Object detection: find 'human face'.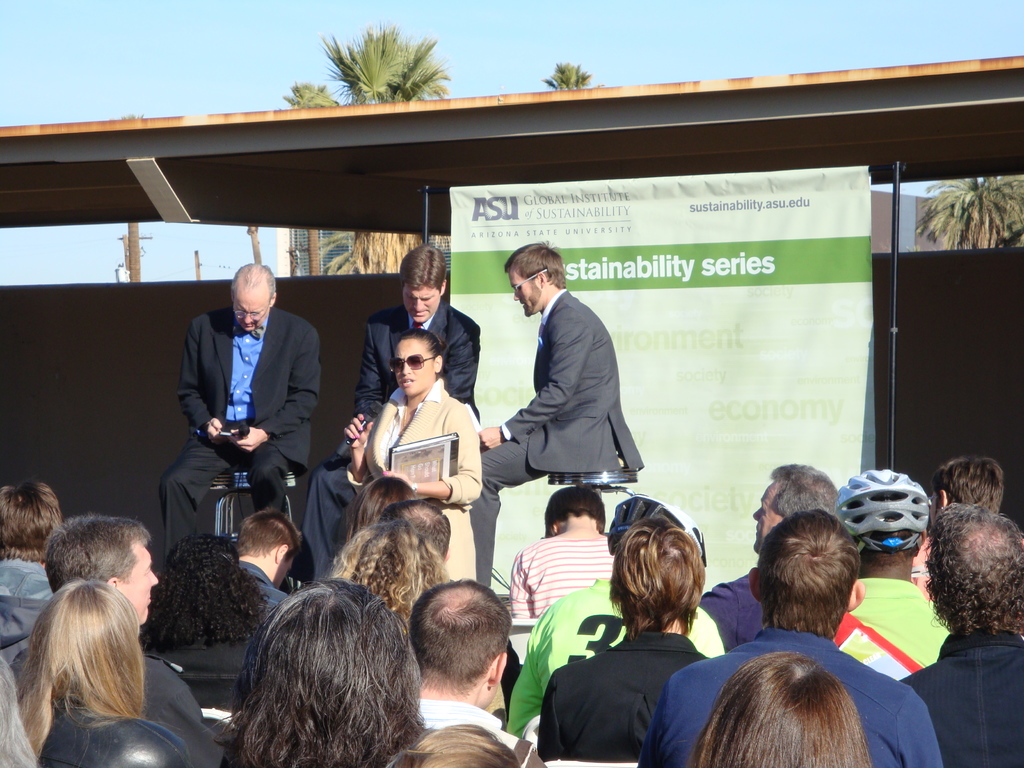
x1=232 y1=294 x2=269 y2=332.
